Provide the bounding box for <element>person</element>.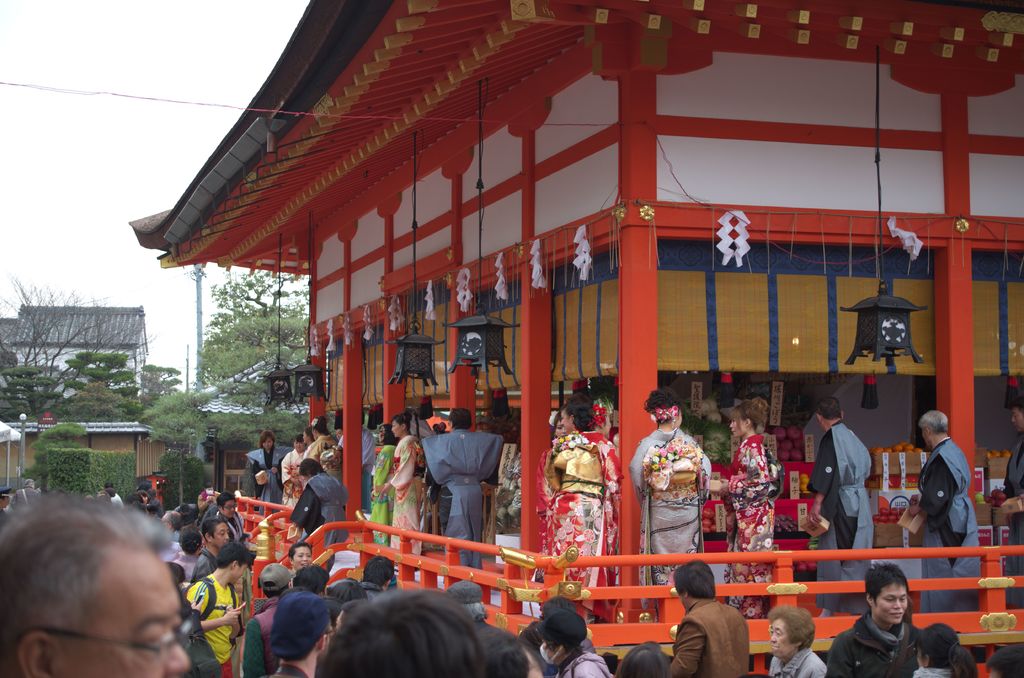
(x1=304, y1=430, x2=313, y2=455).
